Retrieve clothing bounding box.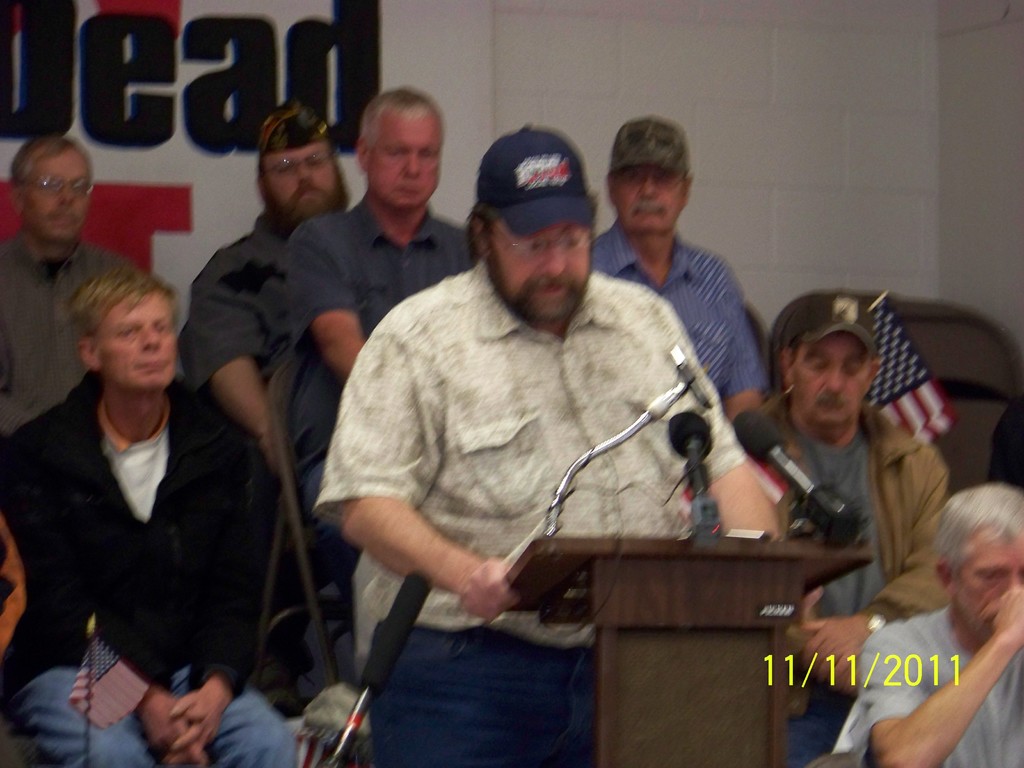
Bounding box: bbox=(739, 404, 948, 758).
